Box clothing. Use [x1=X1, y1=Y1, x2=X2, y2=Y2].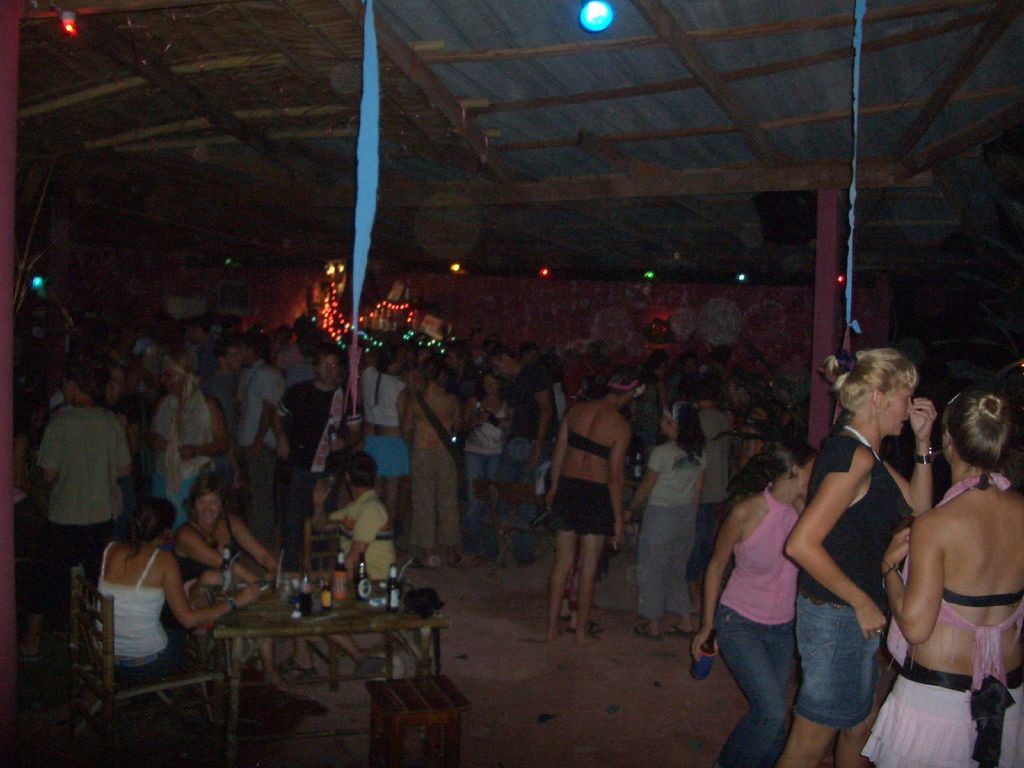
[x1=166, y1=514, x2=252, y2=621].
